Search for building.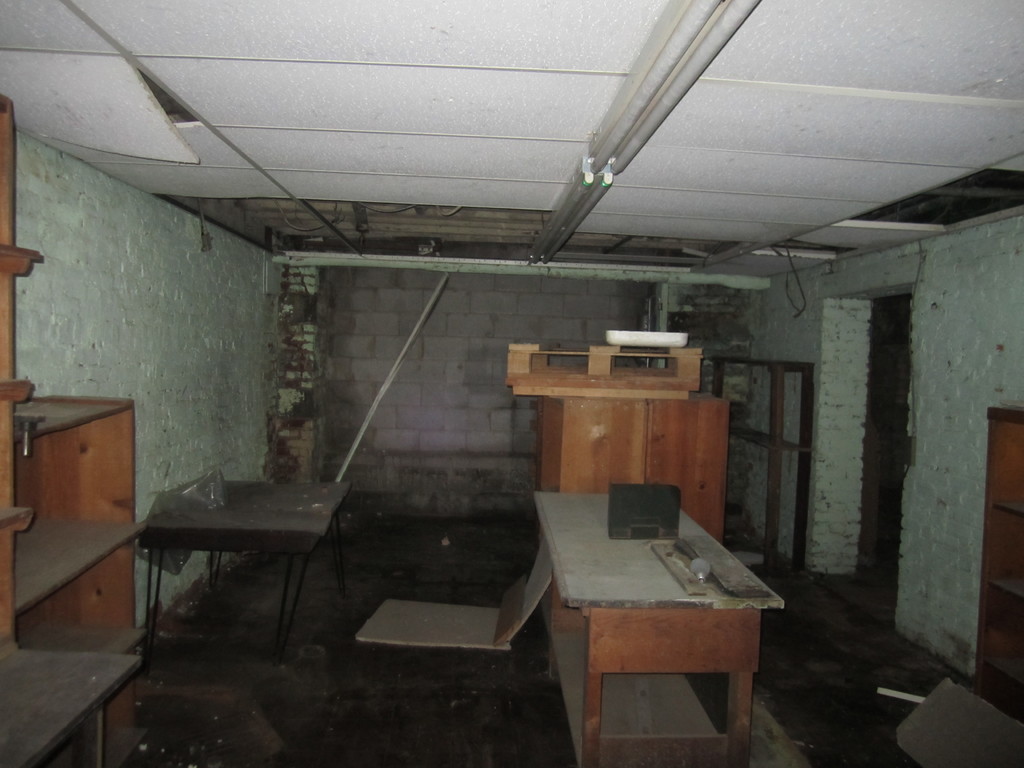
Found at [x1=0, y1=0, x2=1023, y2=767].
